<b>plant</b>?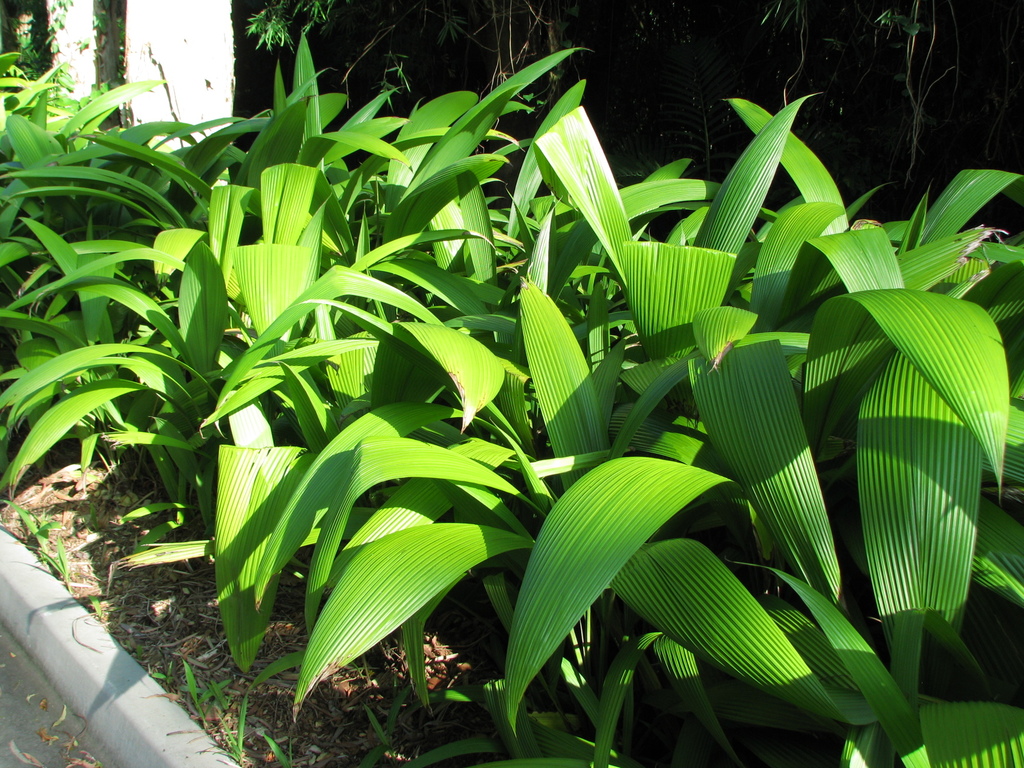
crop(225, 656, 288, 764)
